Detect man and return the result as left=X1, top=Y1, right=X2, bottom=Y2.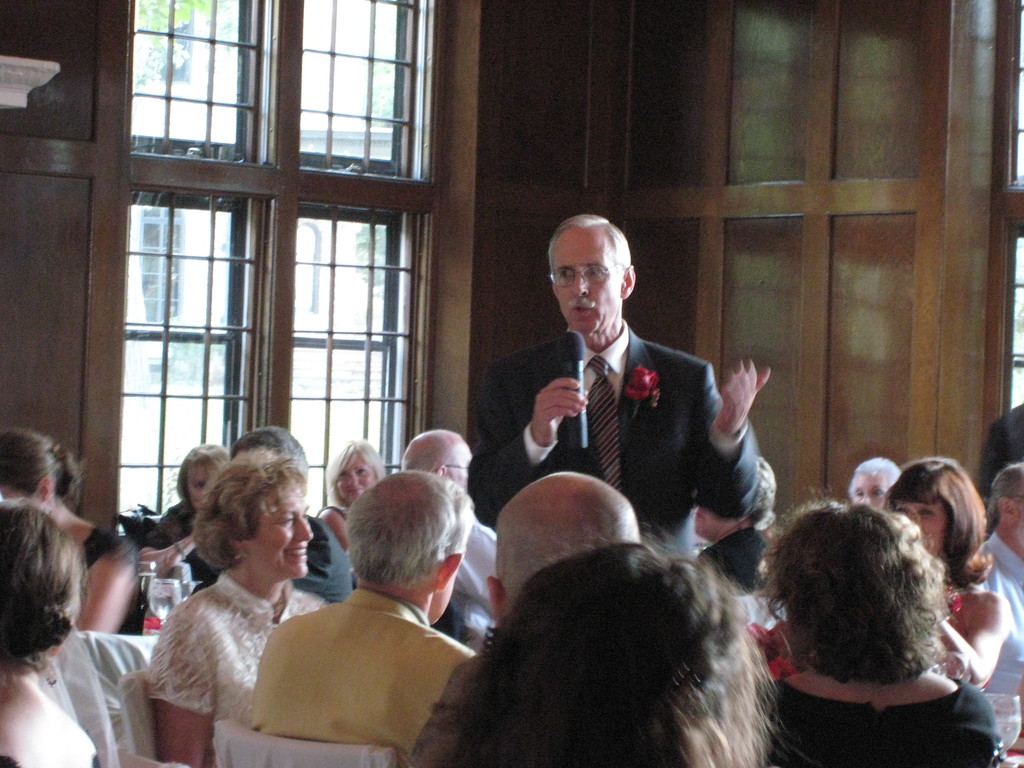
left=960, top=468, right=1023, bottom=698.
